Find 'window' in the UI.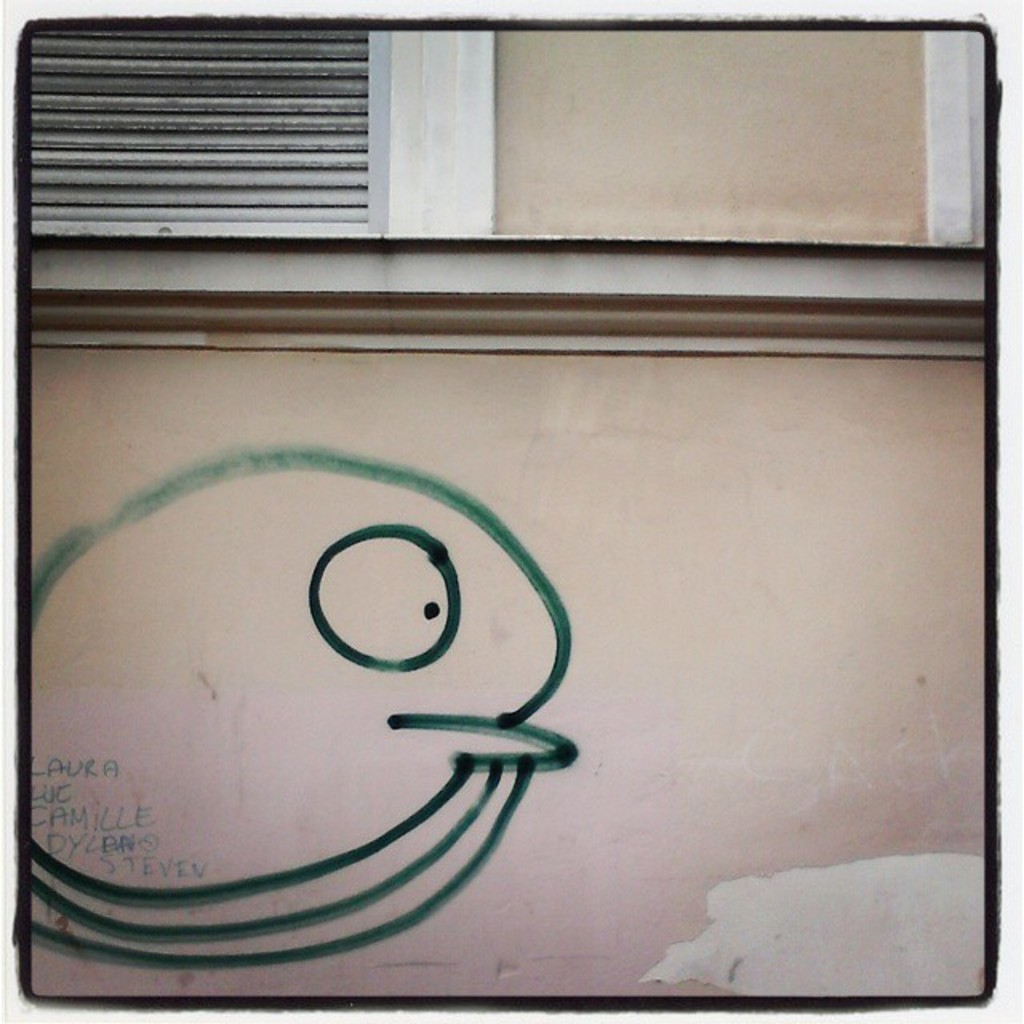
UI element at 34, 18, 1021, 253.
